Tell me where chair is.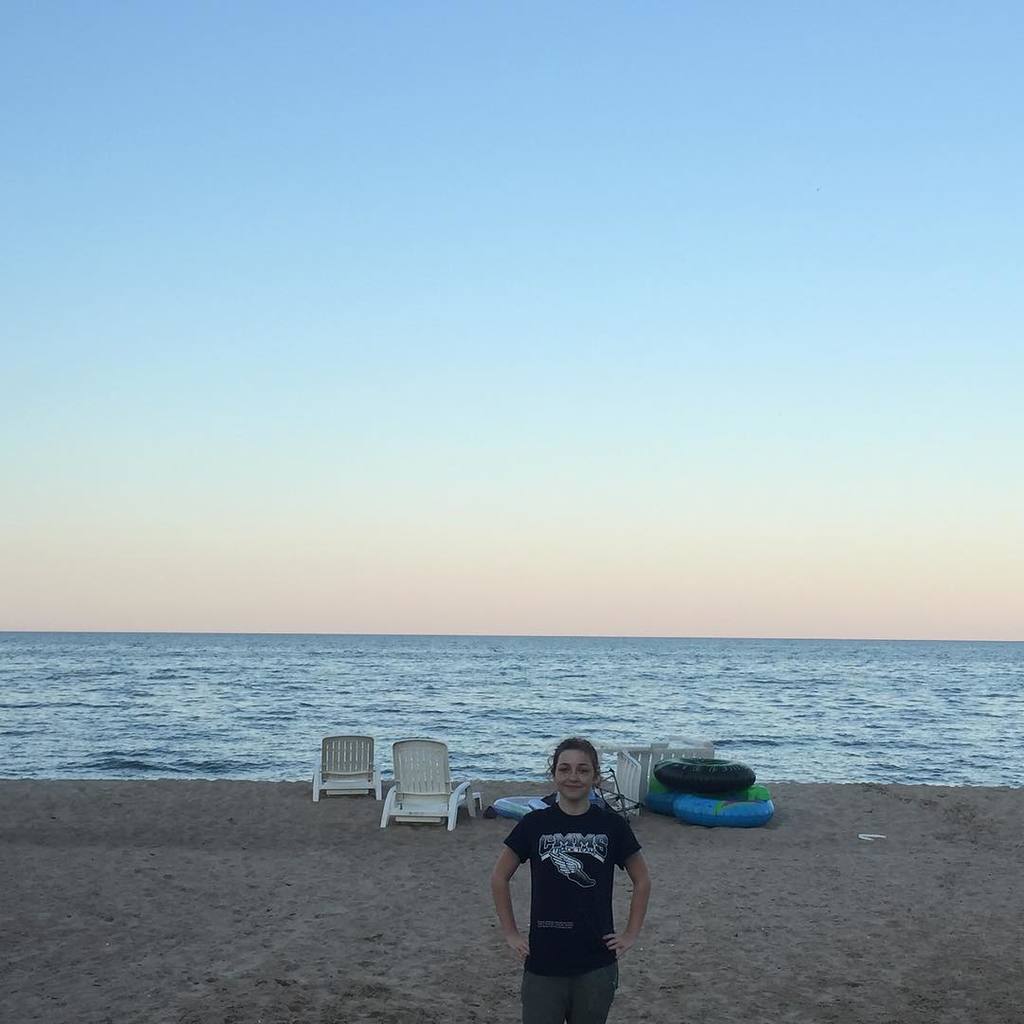
chair is at 312/733/387/807.
